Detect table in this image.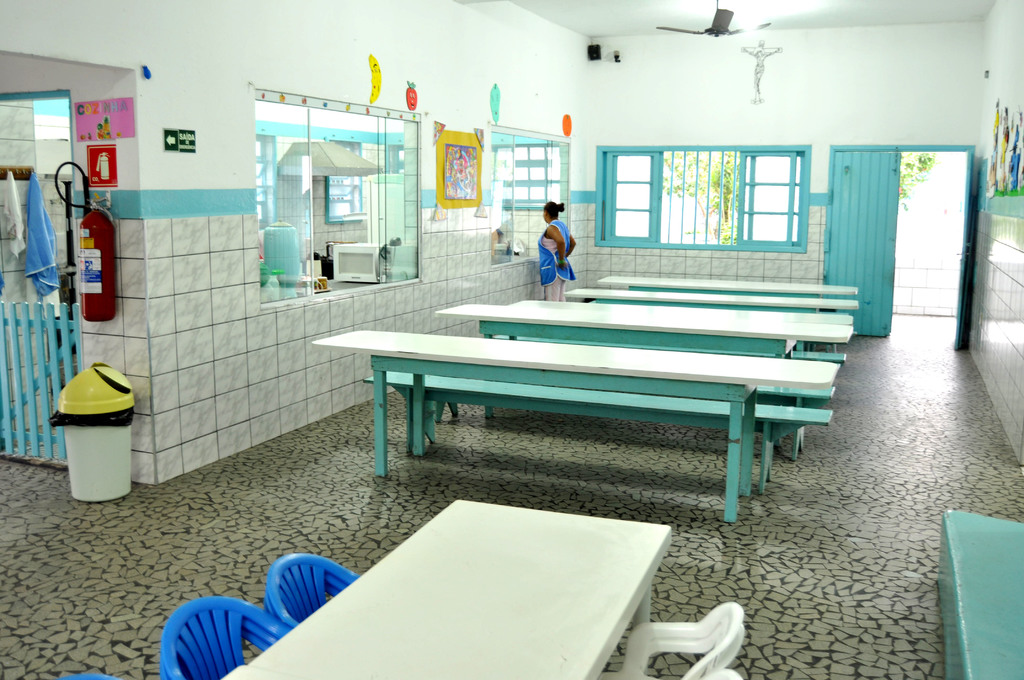
Detection: [566,287,856,310].
